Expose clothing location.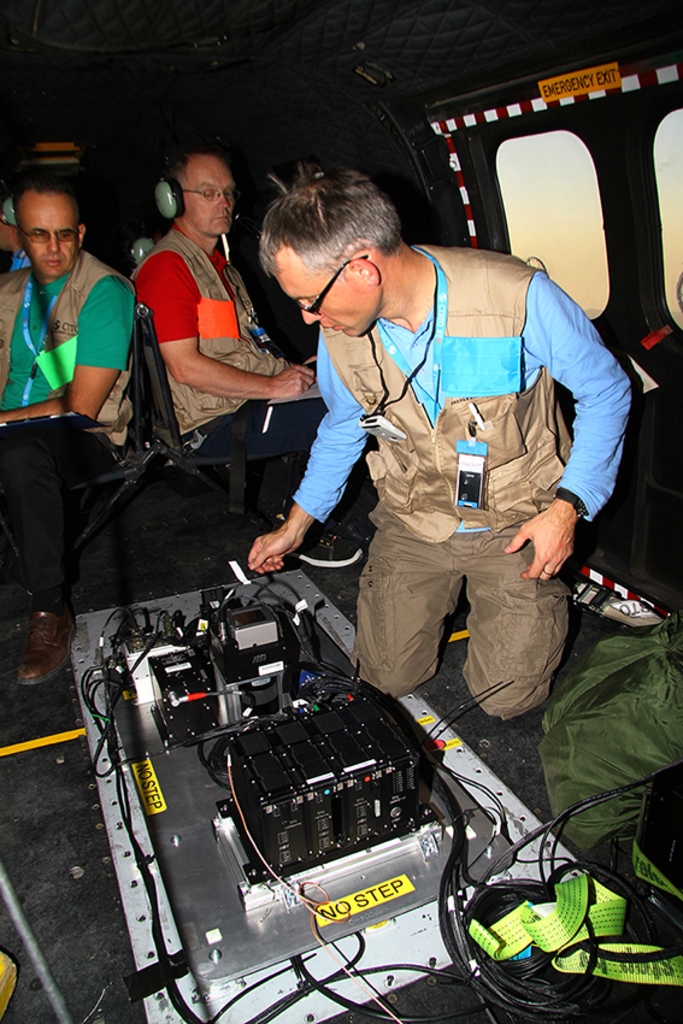
Exposed at [295,226,625,707].
